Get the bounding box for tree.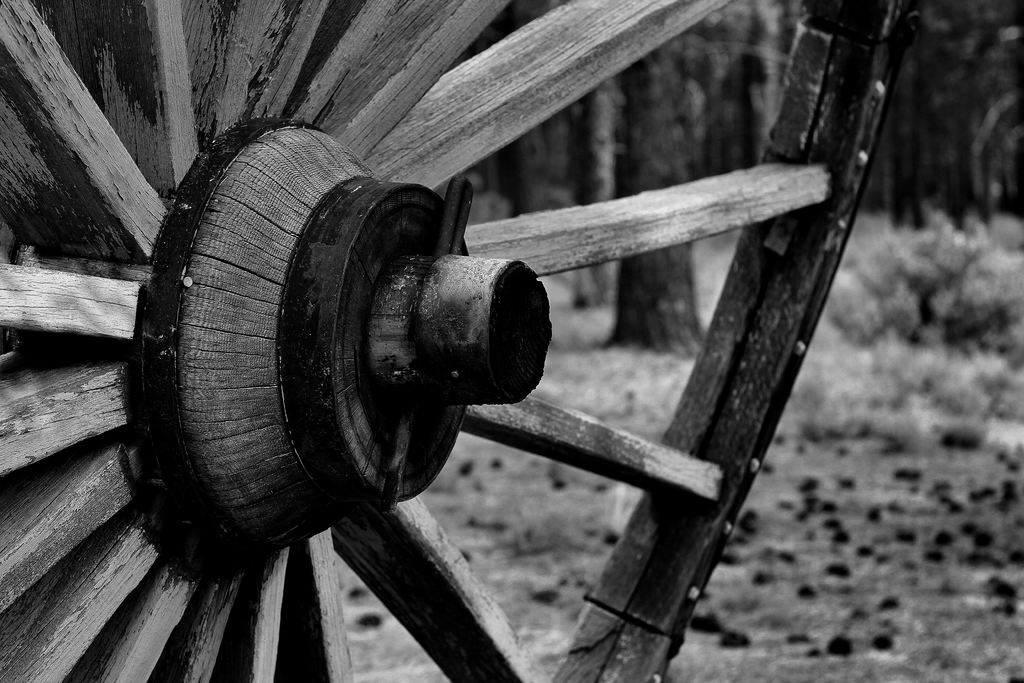
select_region(602, 33, 703, 358).
